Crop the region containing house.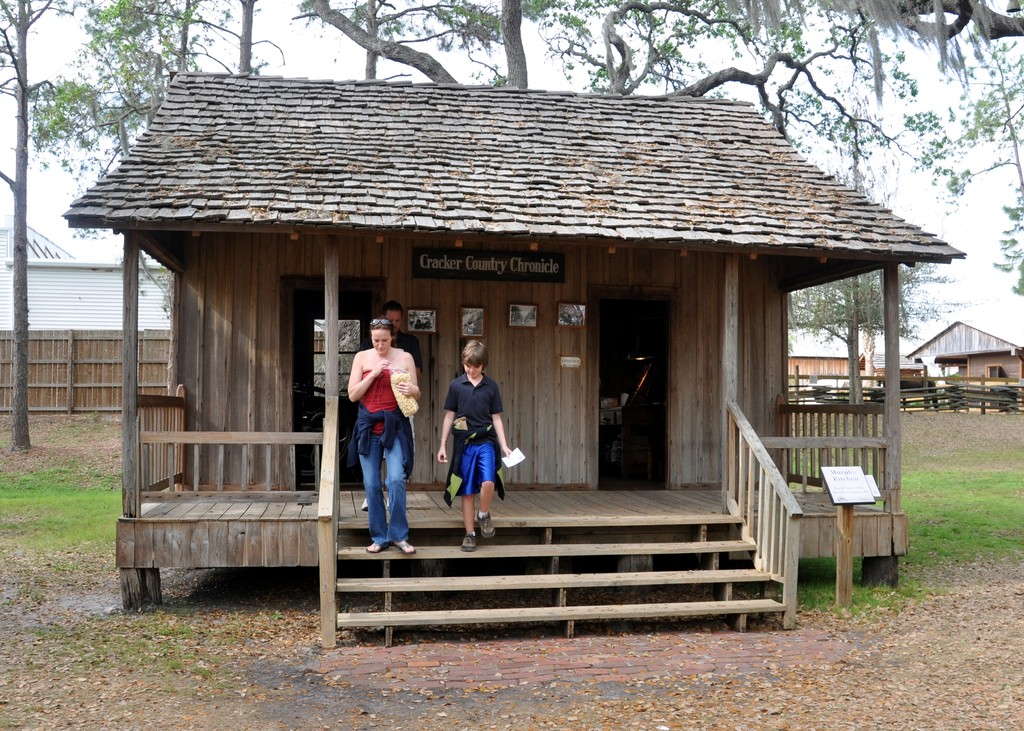
Crop region: <box>788,319,849,397</box>.
